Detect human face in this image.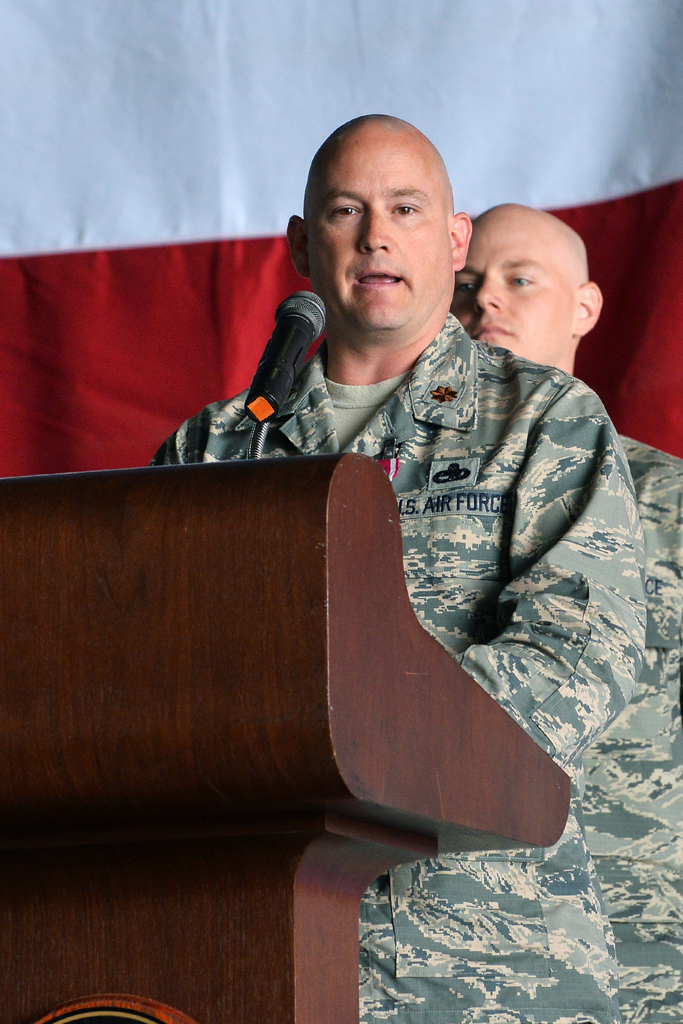
Detection: [308,145,448,332].
